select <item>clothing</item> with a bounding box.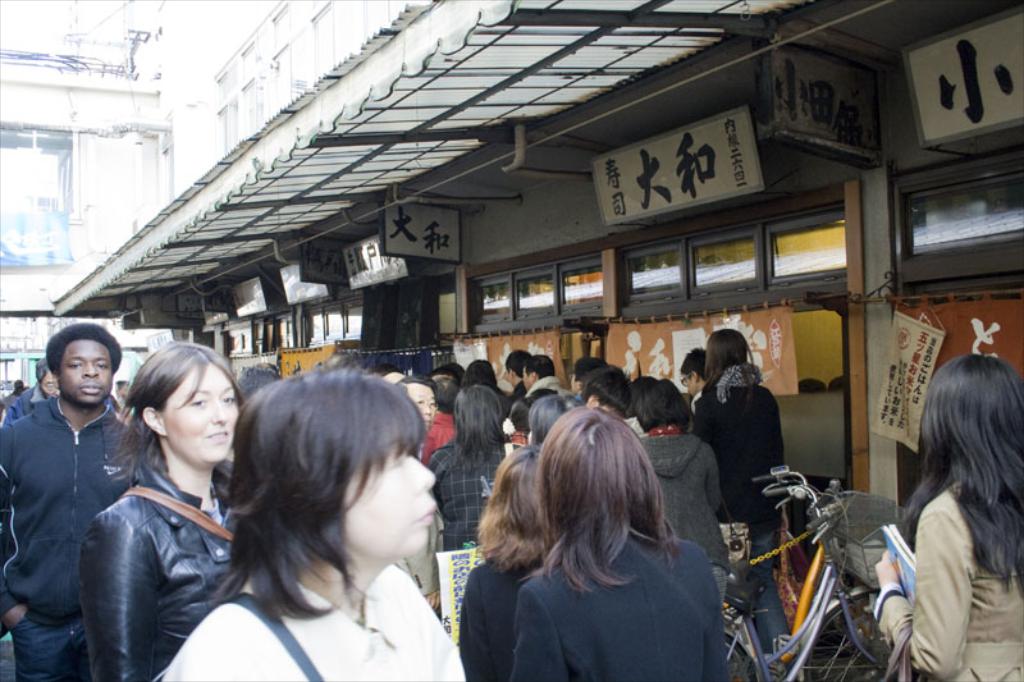
(left=0, top=381, right=118, bottom=426).
